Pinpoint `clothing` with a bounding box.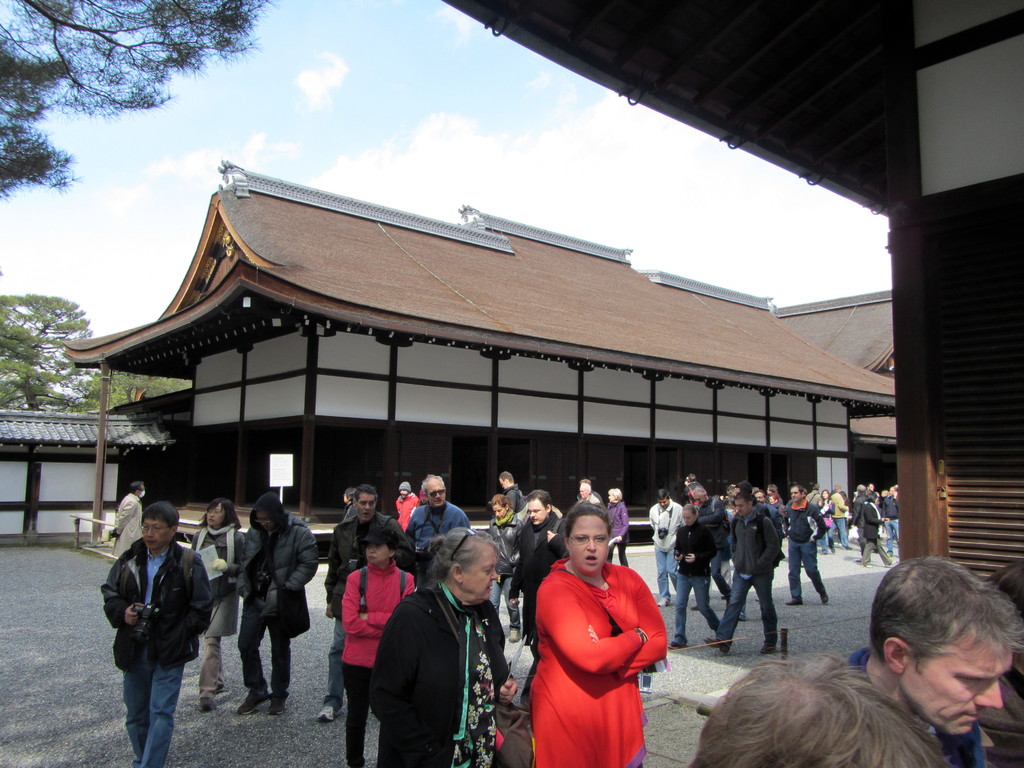
bbox(575, 488, 605, 502).
